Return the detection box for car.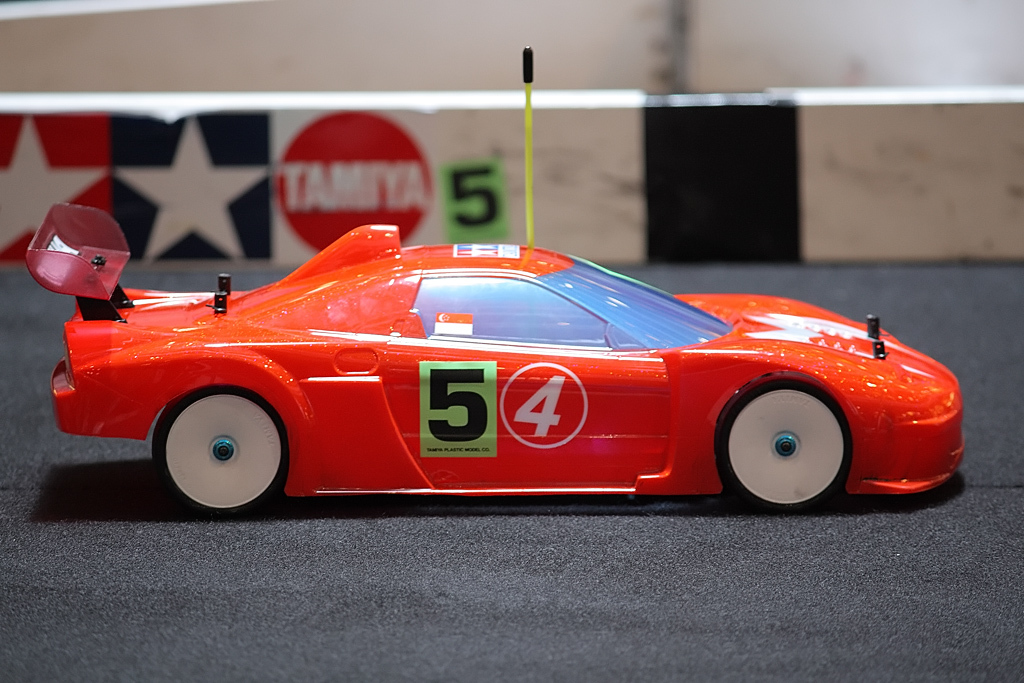
{"x1": 25, "y1": 203, "x2": 973, "y2": 511}.
